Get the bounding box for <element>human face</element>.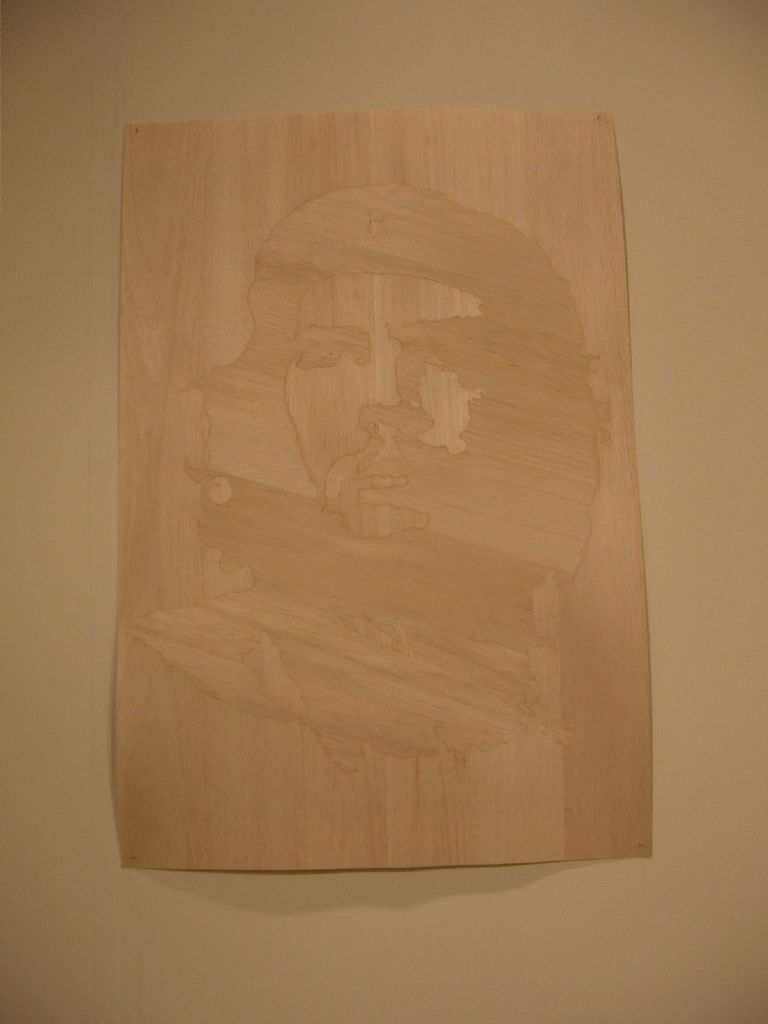
crop(290, 272, 484, 529).
